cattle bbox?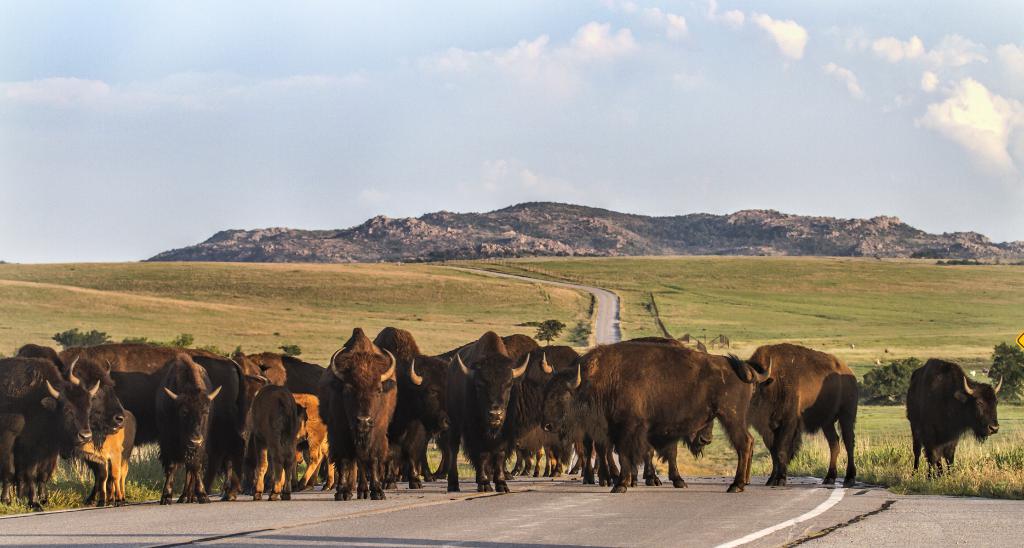
593:337:713:492
